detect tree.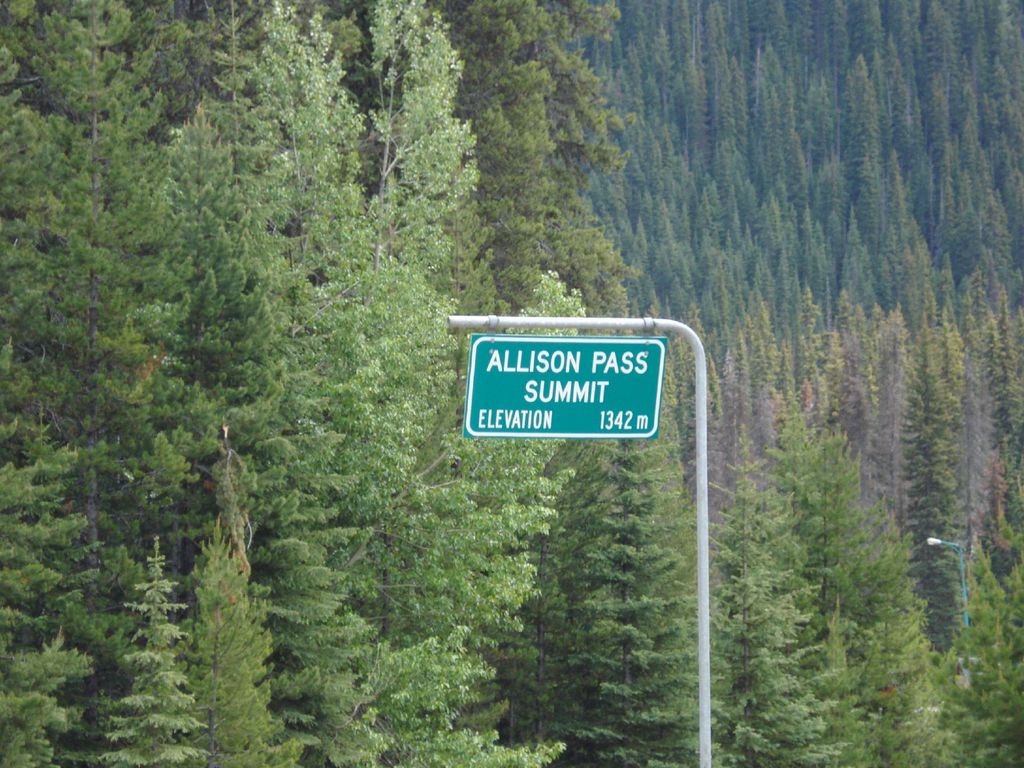
Detected at x1=817, y1=613, x2=928, y2=767.
